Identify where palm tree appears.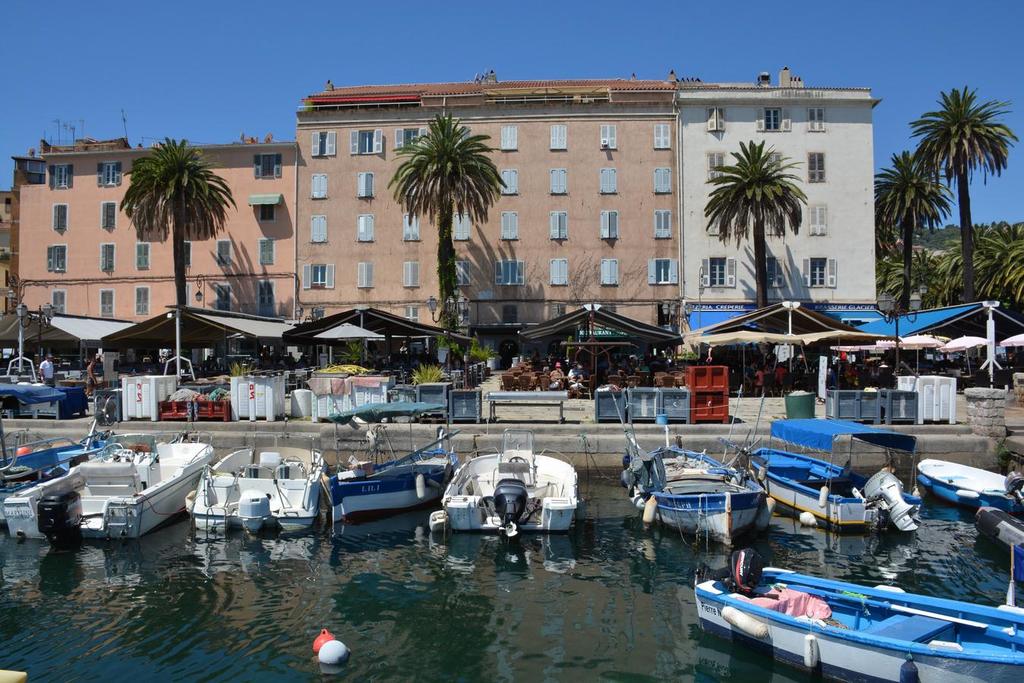
Appears at [left=392, top=115, right=503, bottom=357].
